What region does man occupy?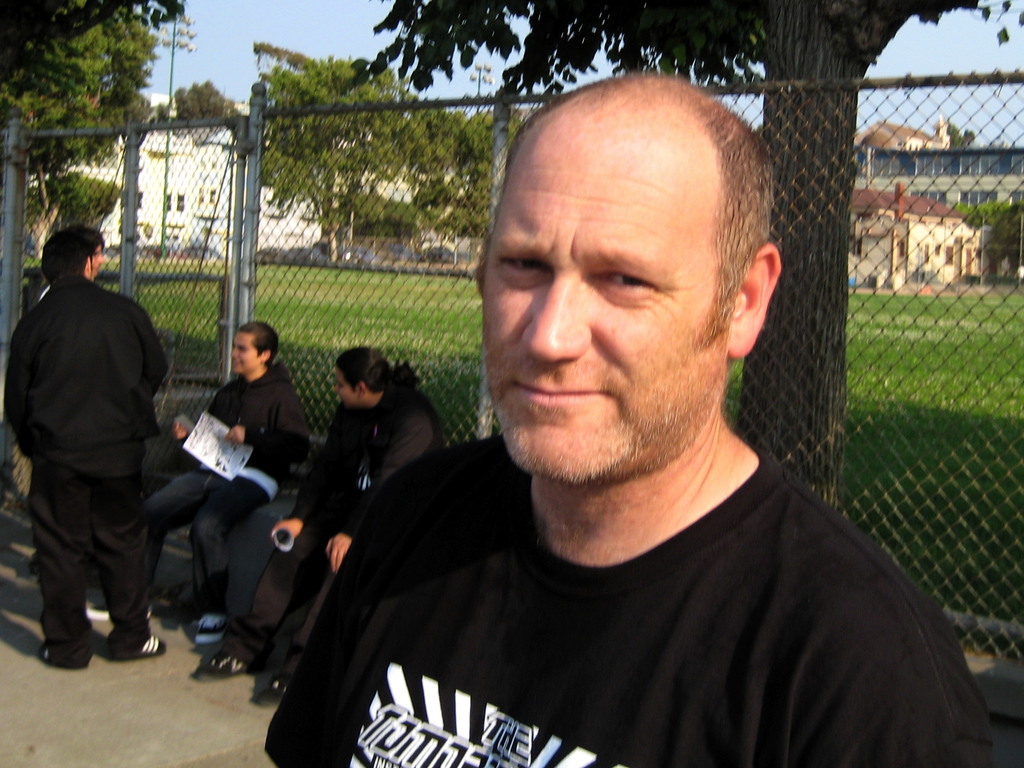
x1=1 y1=228 x2=200 y2=678.
